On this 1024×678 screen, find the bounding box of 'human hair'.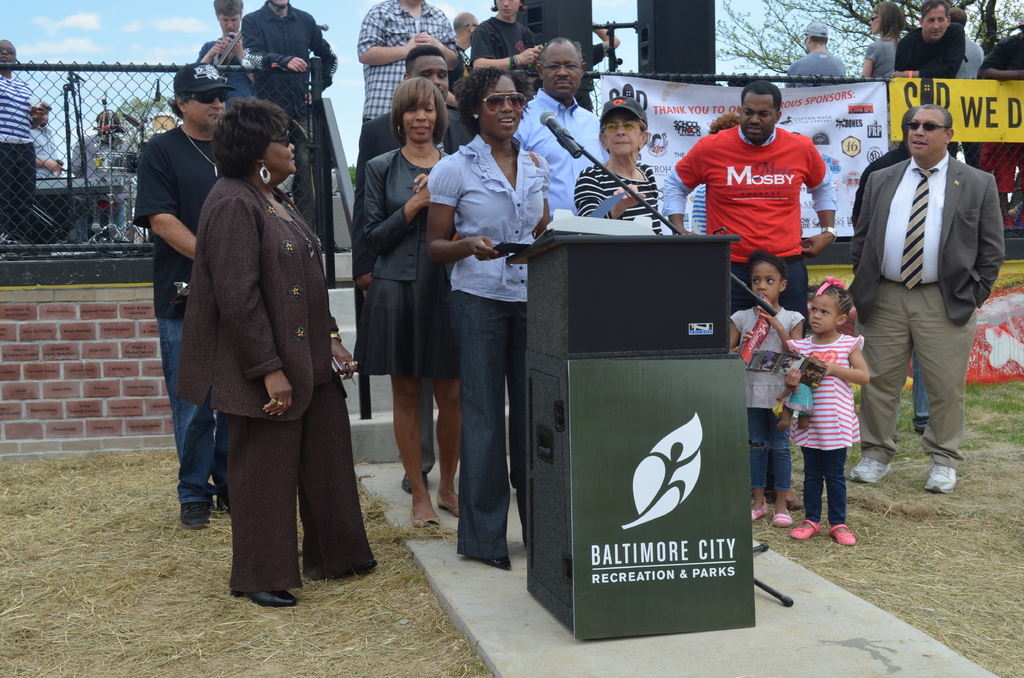
Bounding box: x1=812, y1=278, x2=854, y2=321.
